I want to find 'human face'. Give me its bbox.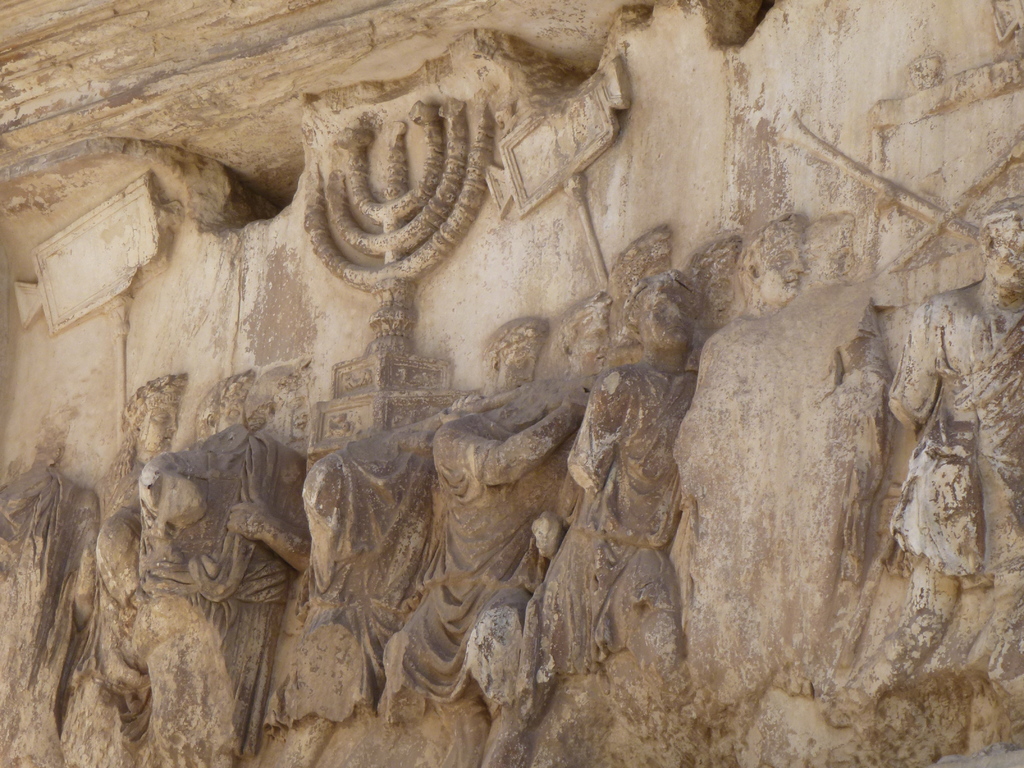
(574, 305, 610, 372).
